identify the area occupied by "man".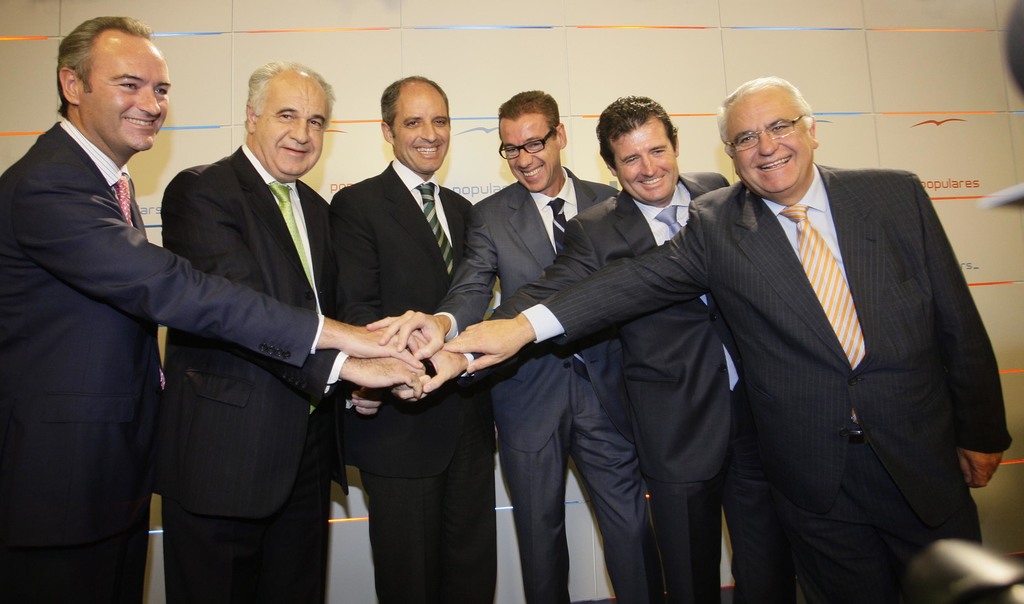
Area: rect(446, 70, 1012, 603).
